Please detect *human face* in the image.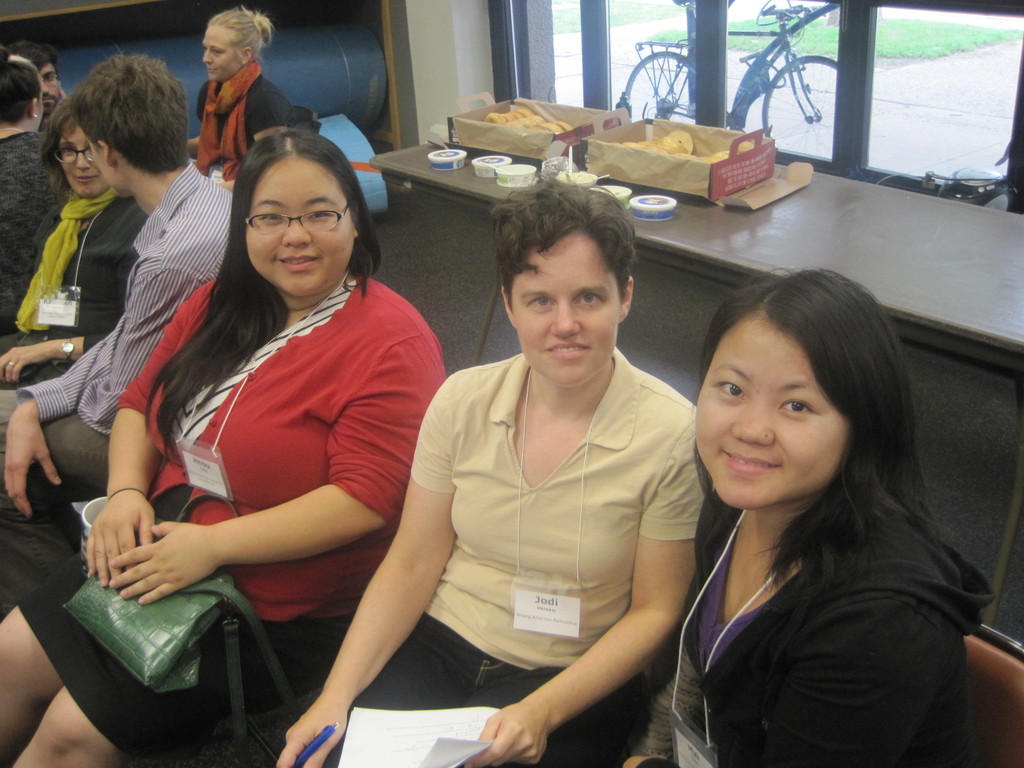
59 124 104 198.
